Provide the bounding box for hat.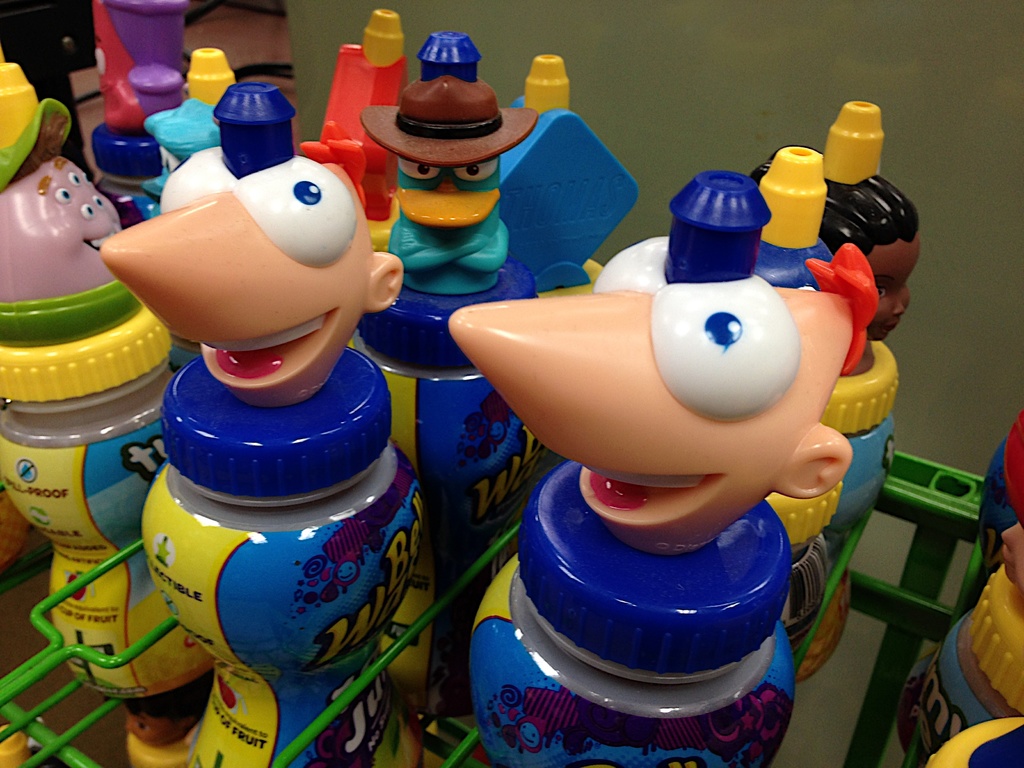
{"x1": 0, "y1": 55, "x2": 74, "y2": 186}.
